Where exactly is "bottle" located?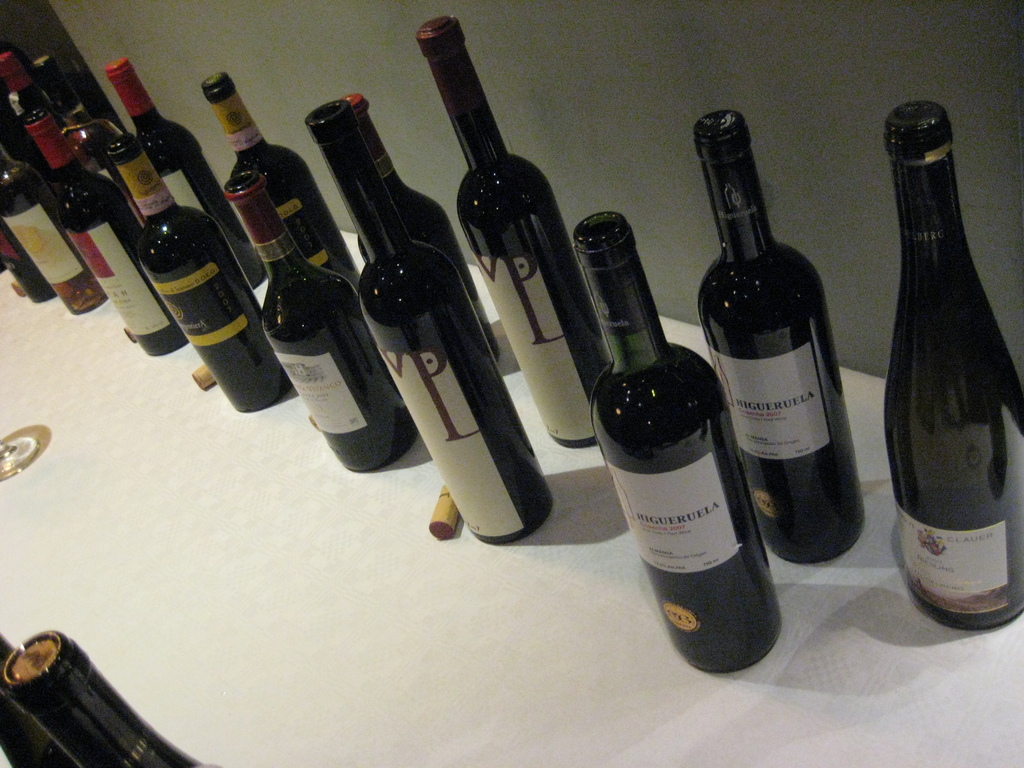
Its bounding box is (left=35, top=54, right=146, bottom=232).
